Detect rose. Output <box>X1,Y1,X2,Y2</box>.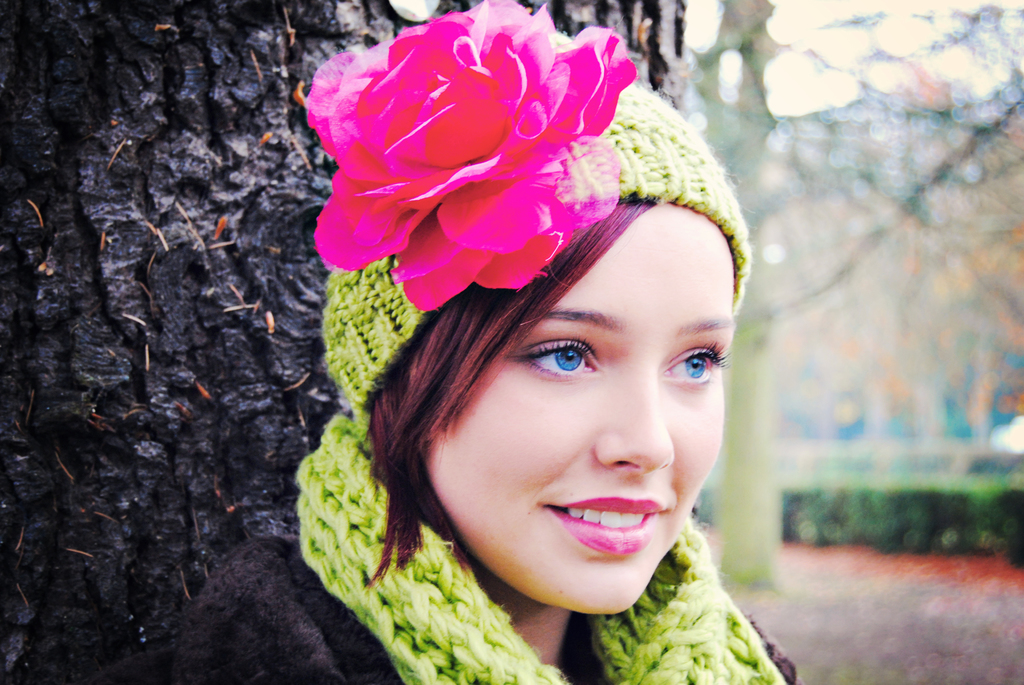
<box>301,0,639,315</box>.
